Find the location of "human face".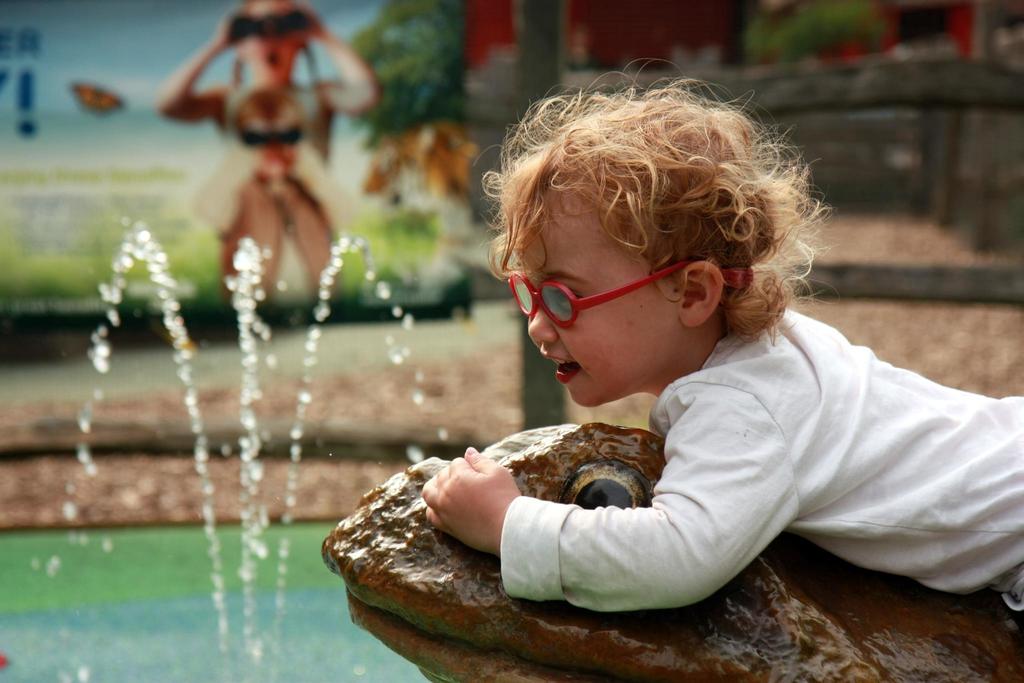
Location: x1=517, y1=190, x2=685, y2=407.
